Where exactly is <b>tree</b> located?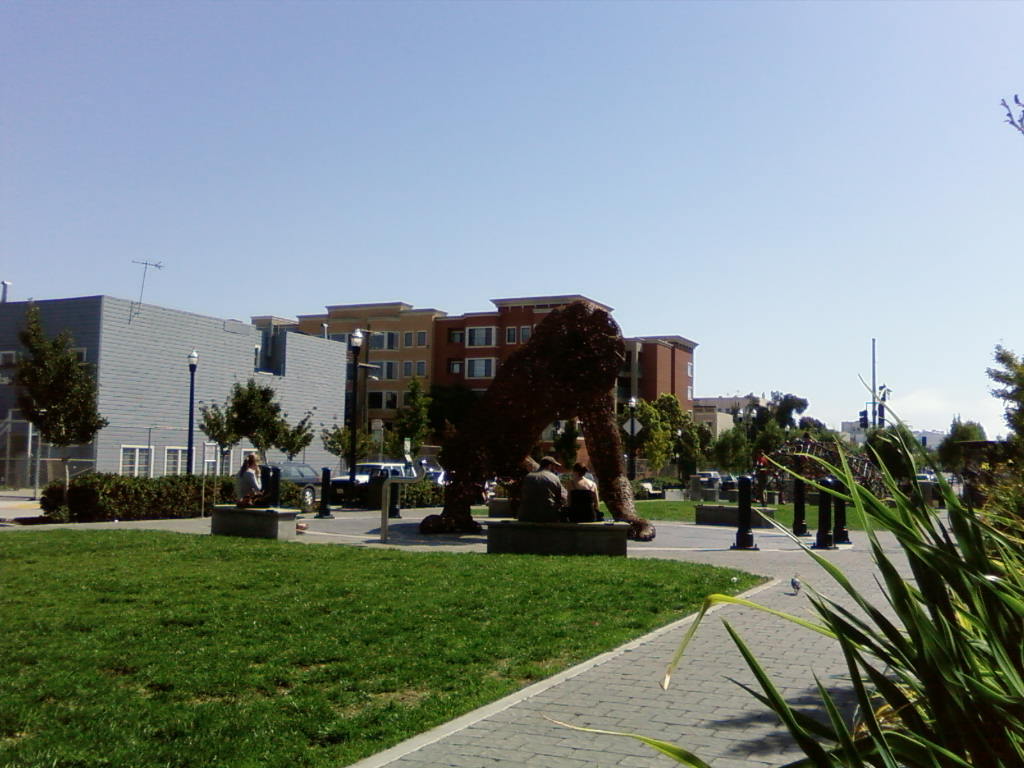
Its bounding box is 981 344 1023 441.
